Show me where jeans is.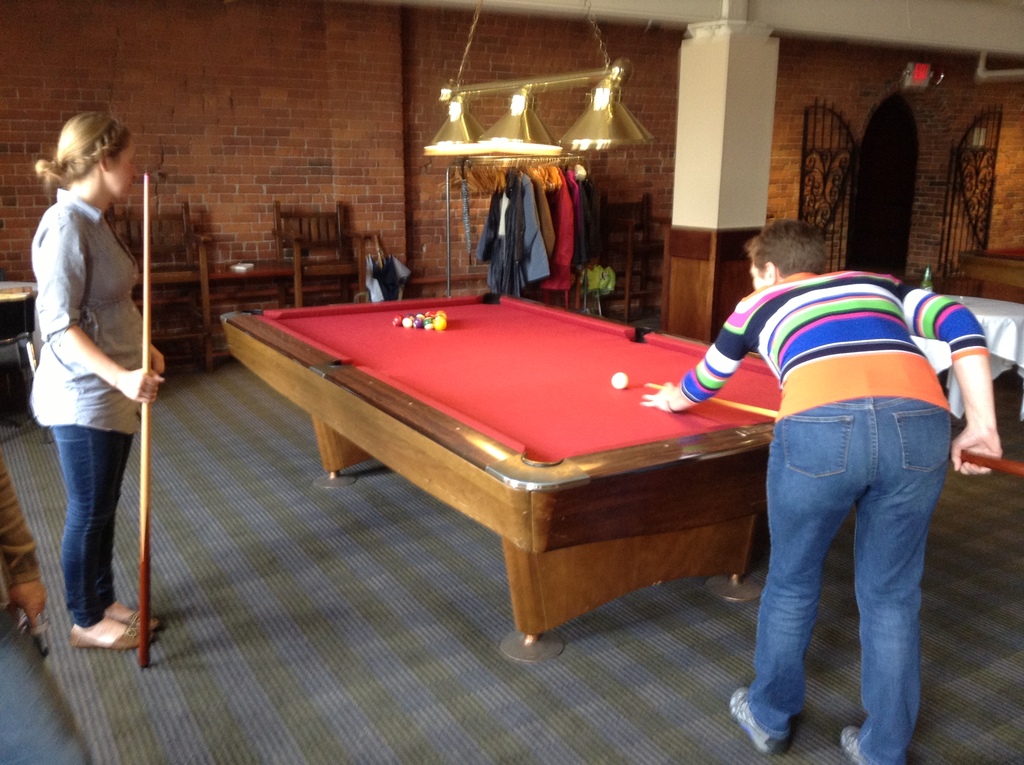
jeans is at rect(750, 399, 956, 764).
